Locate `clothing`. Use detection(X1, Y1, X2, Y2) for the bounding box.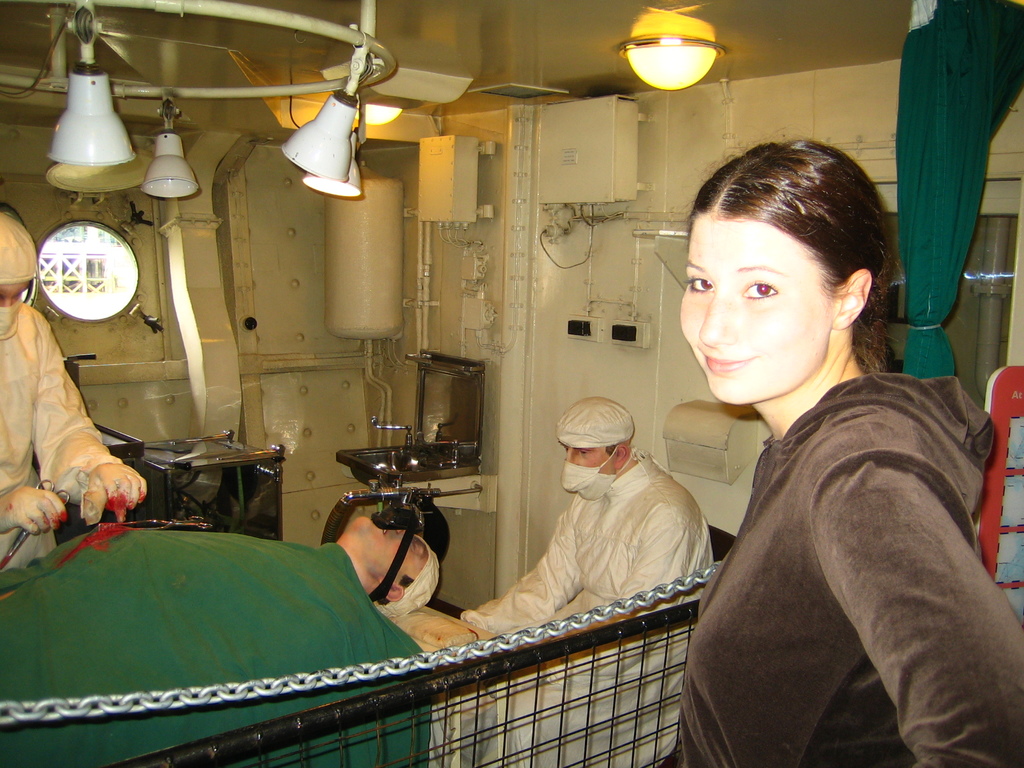
detection(642, 366, 1023, 767).
